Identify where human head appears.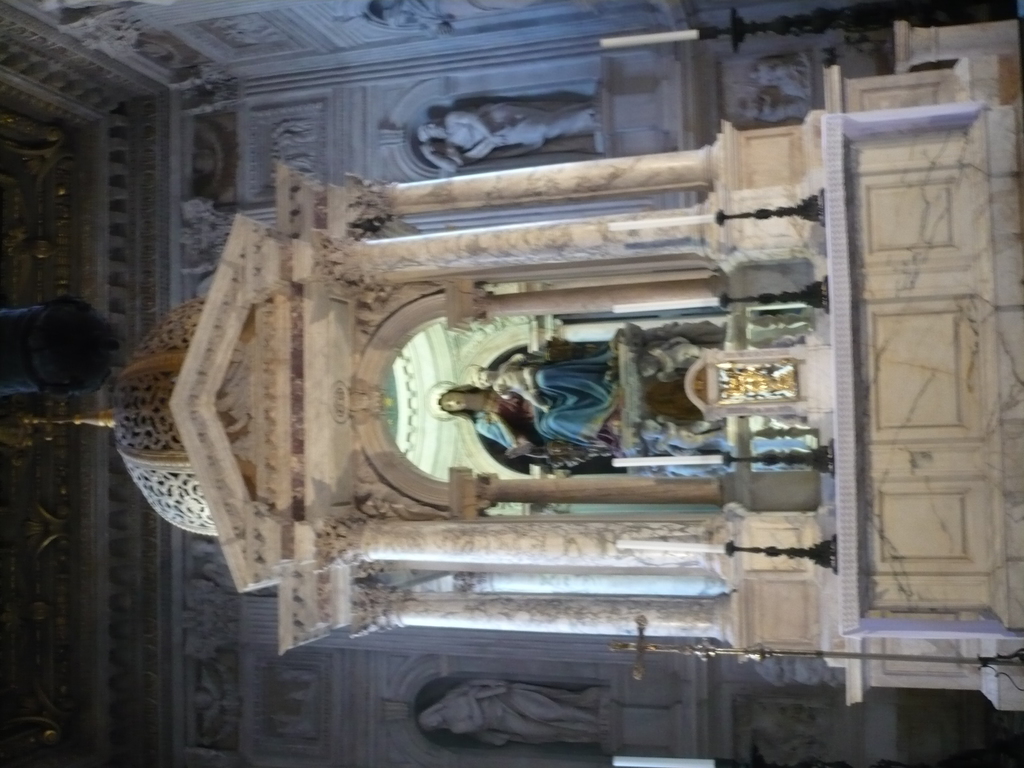
Appears at (left=418, top=121, right=447, bottom=146).
